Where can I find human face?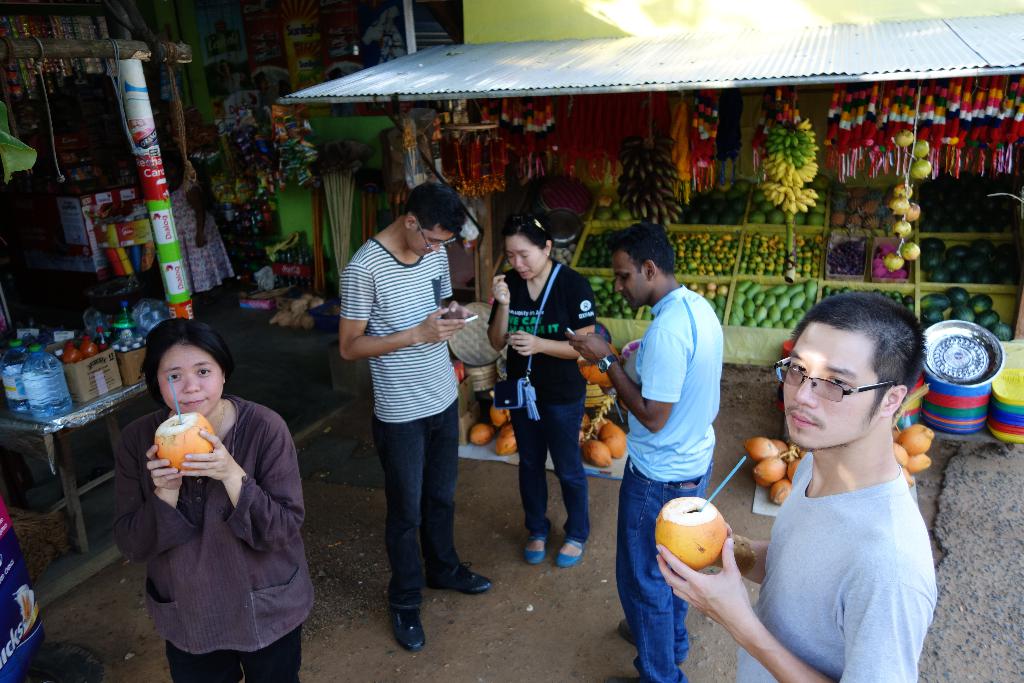
You can find it at (x1=156, y1=342, x2=225, y2=418).
